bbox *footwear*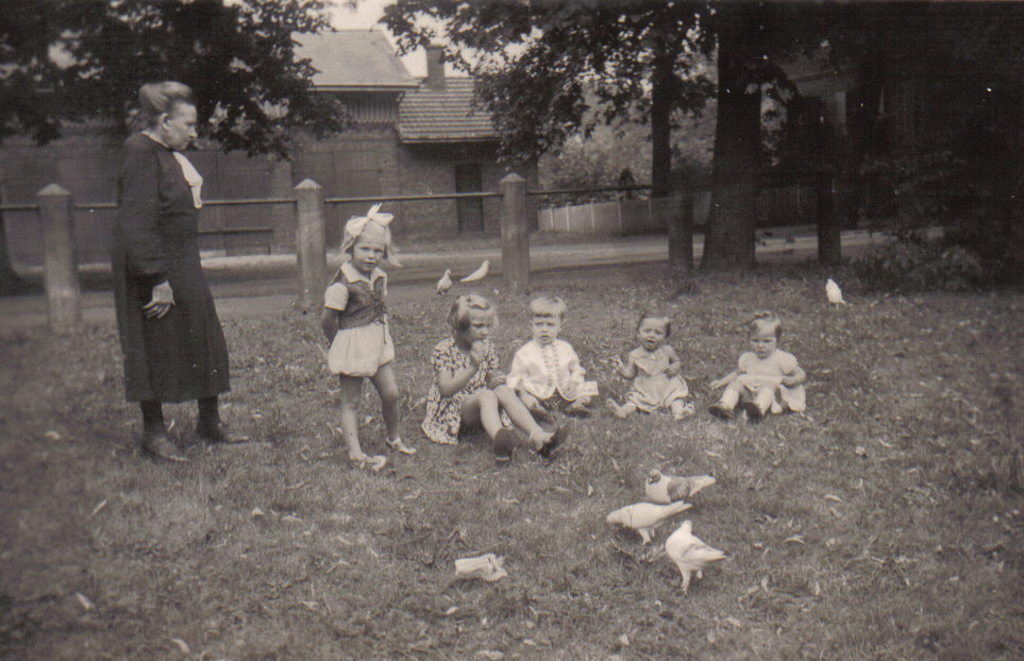
bbox(353, 446, 388, 476)
